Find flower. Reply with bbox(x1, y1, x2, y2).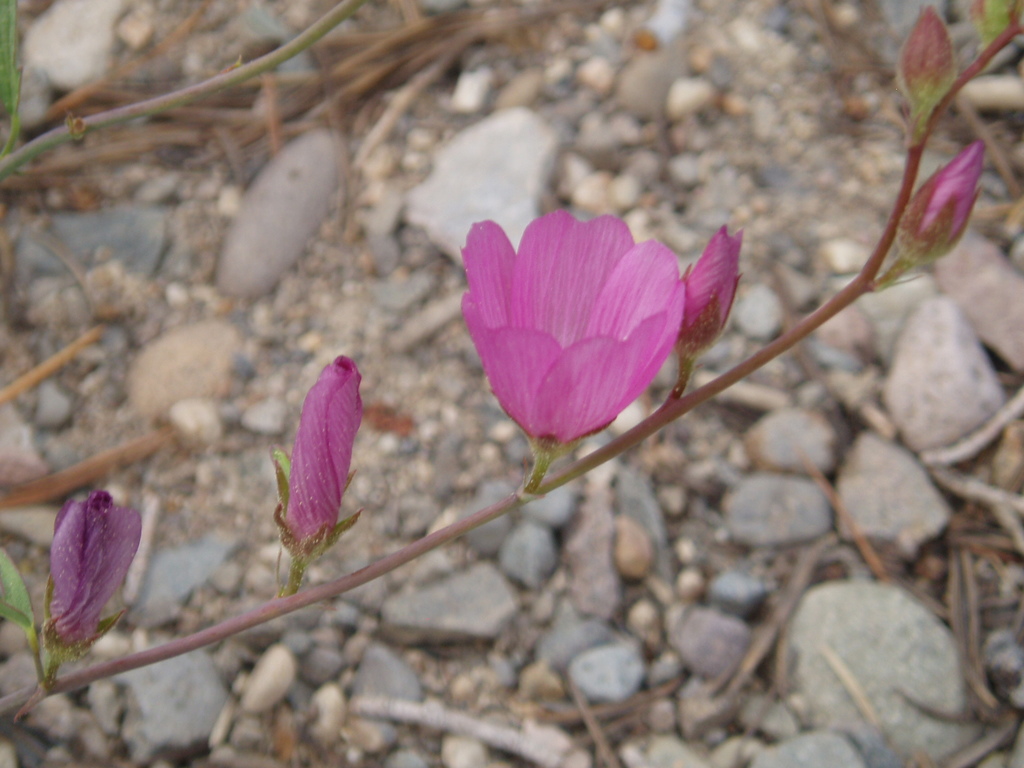
bbox(895, 135, 992, 268).
